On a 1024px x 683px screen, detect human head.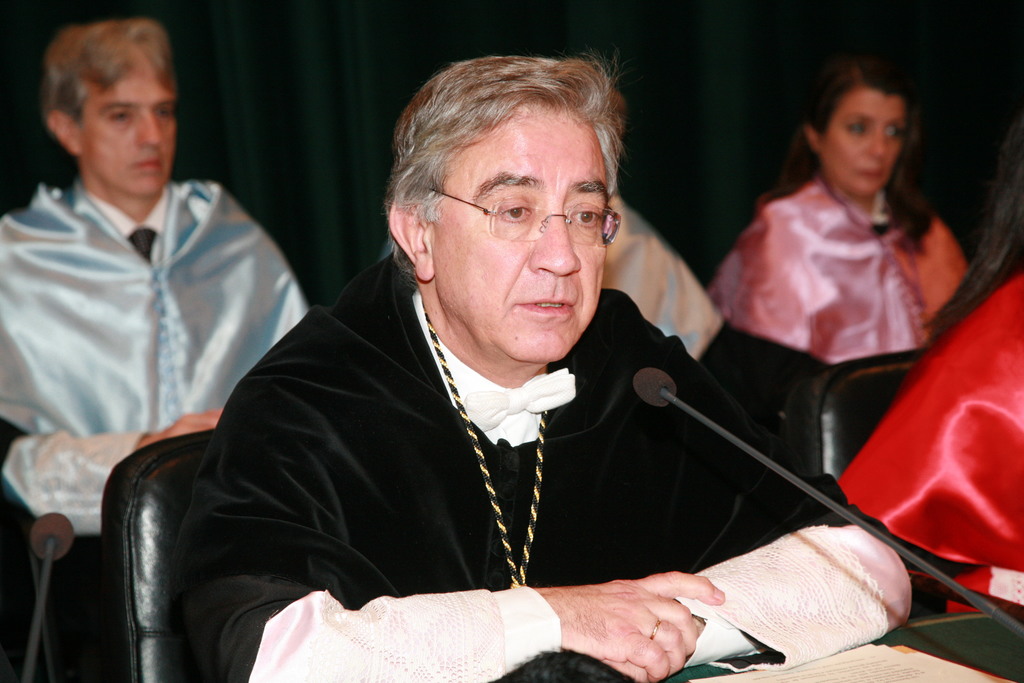
{"x1": 42, "y1": 21, "x2": 173, "y2": 192}.
